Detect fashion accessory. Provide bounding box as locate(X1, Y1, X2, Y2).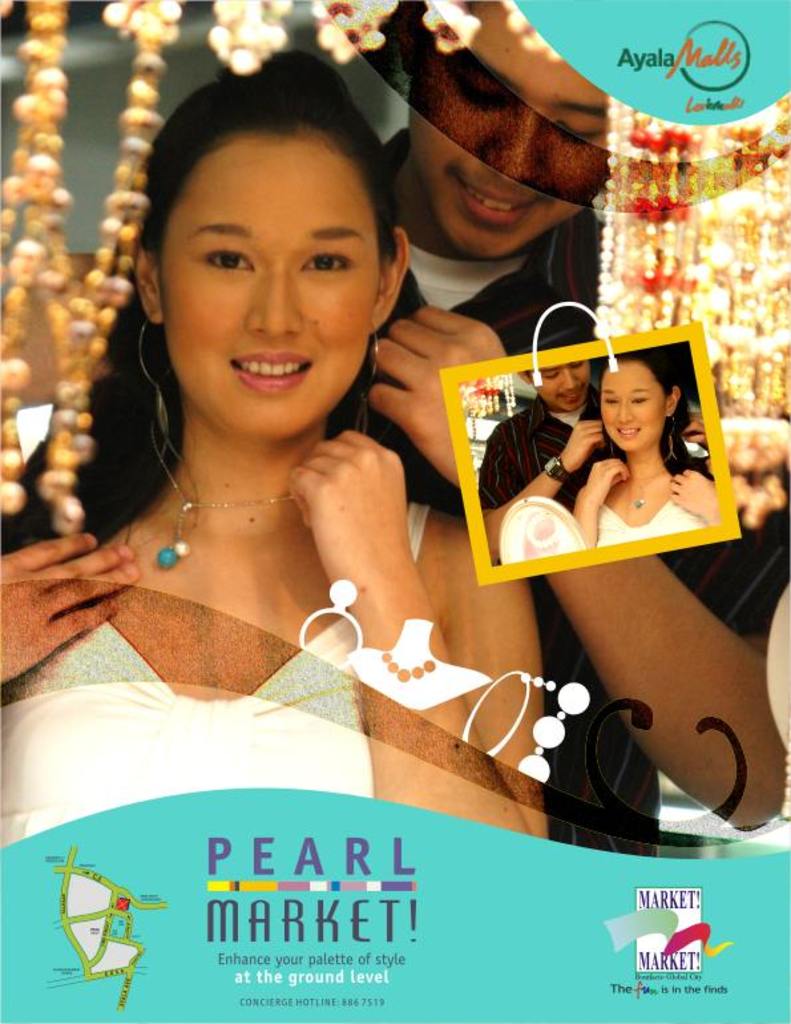
locate(666, 412, 677, 464).
